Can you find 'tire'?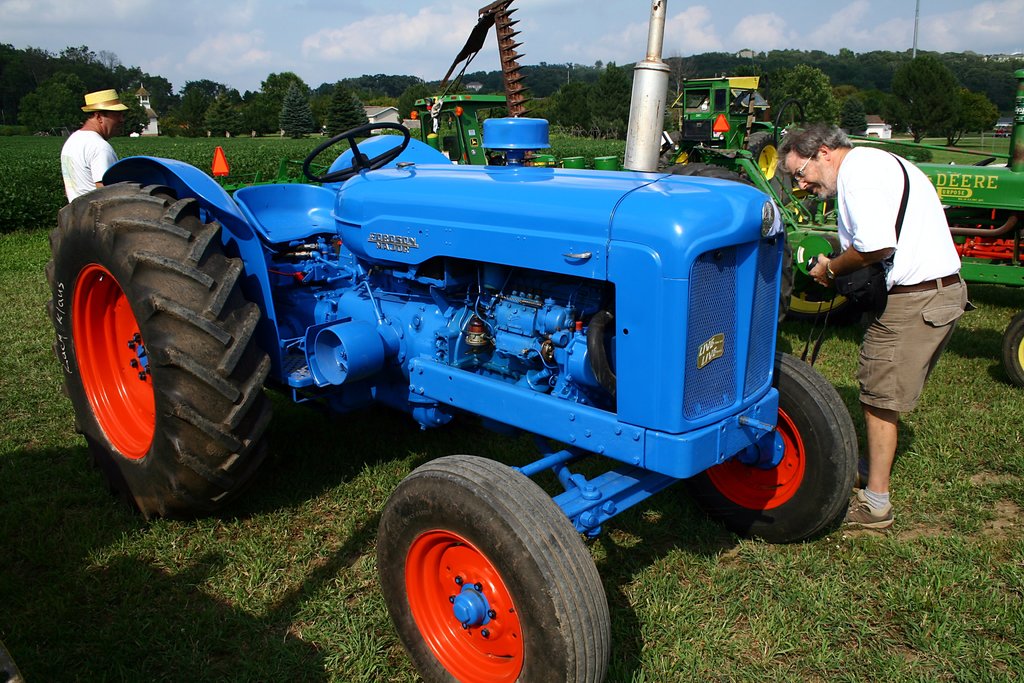
Yes, bounding box: (x1=377, y1=457, x2=611, y2=682).
